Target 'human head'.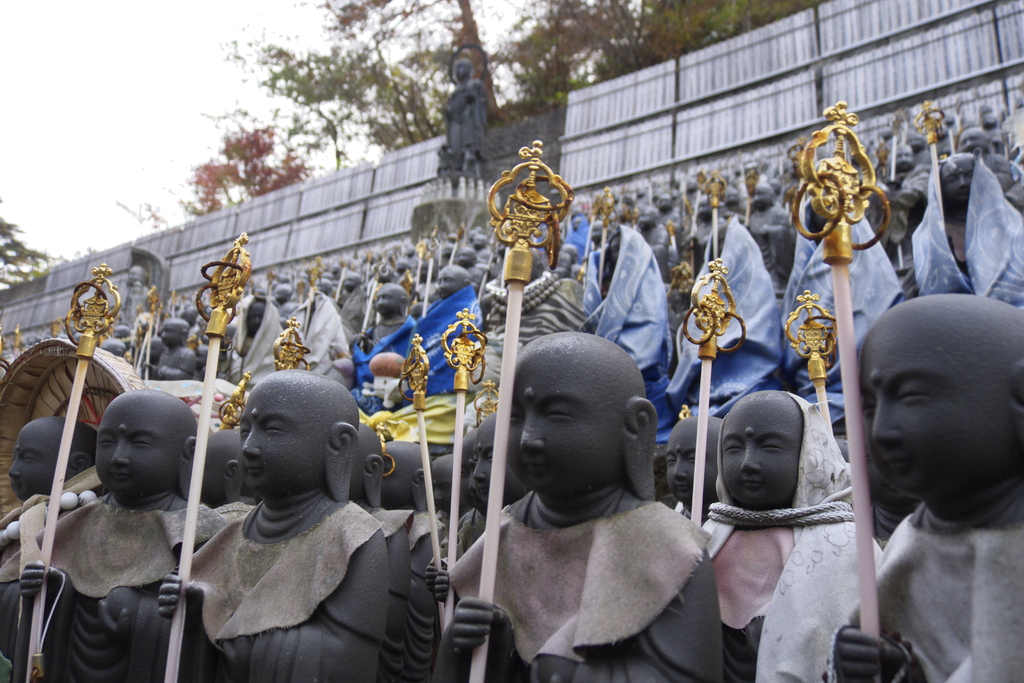
Target region: {"x1": 719, "y1": 388, "x2": 832, "y2": 507}.
